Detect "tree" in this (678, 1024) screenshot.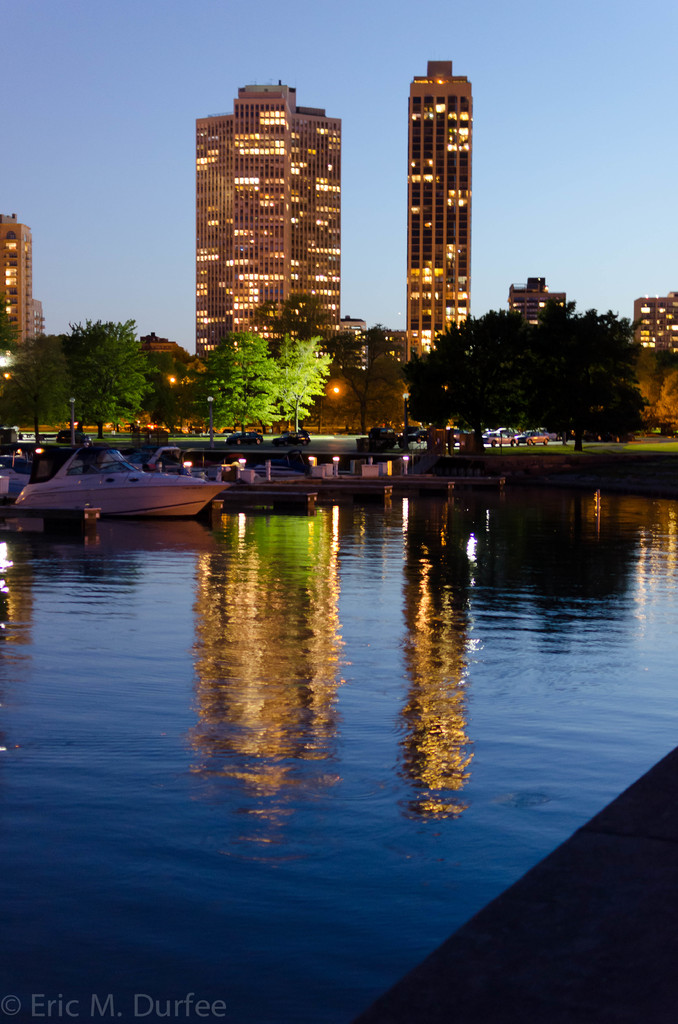
Detection: {"x1": 281, "y1": 335, "x2": 335, "y2": 431}.
